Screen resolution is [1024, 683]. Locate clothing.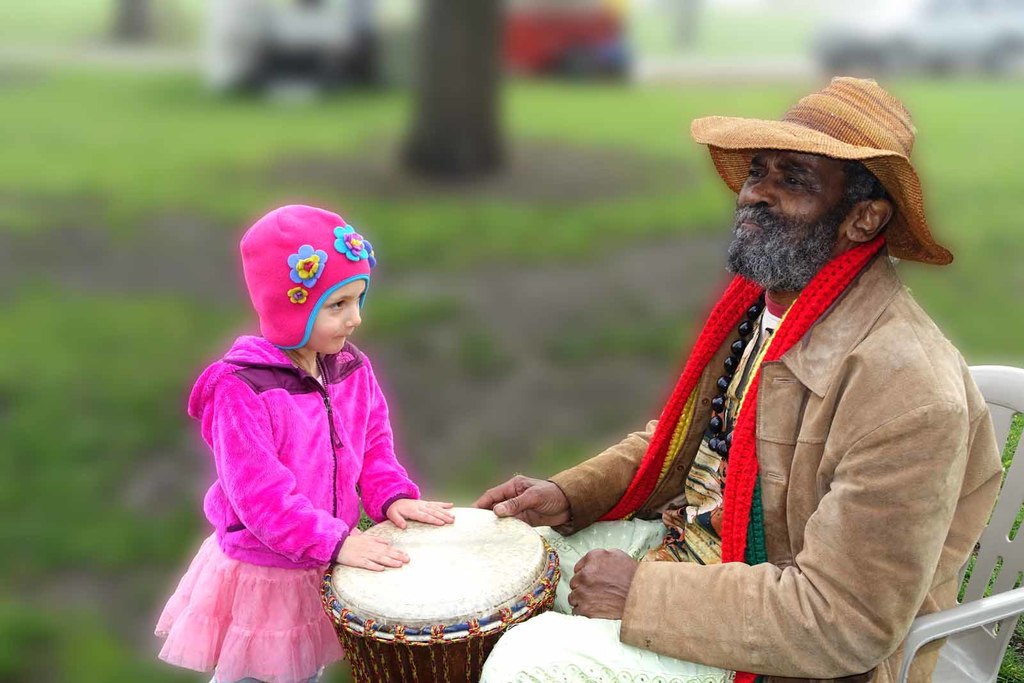
<box>152,332,422,682</box>.
